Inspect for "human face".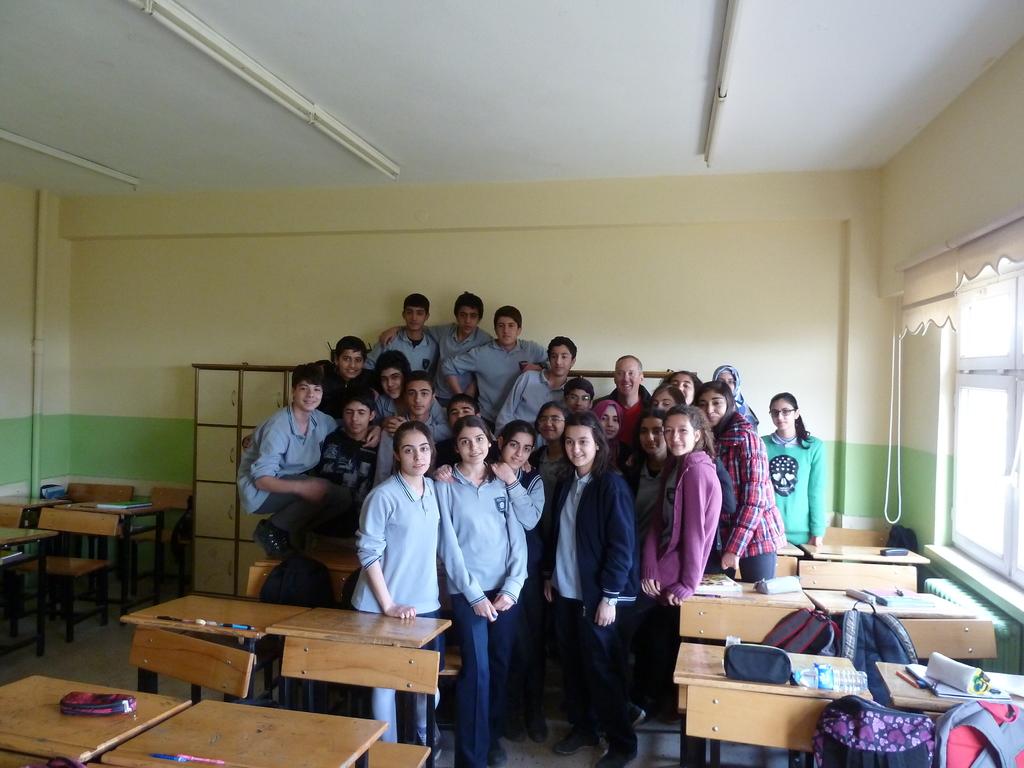
Inspection: bbox=(296, 381, 325, 413).
